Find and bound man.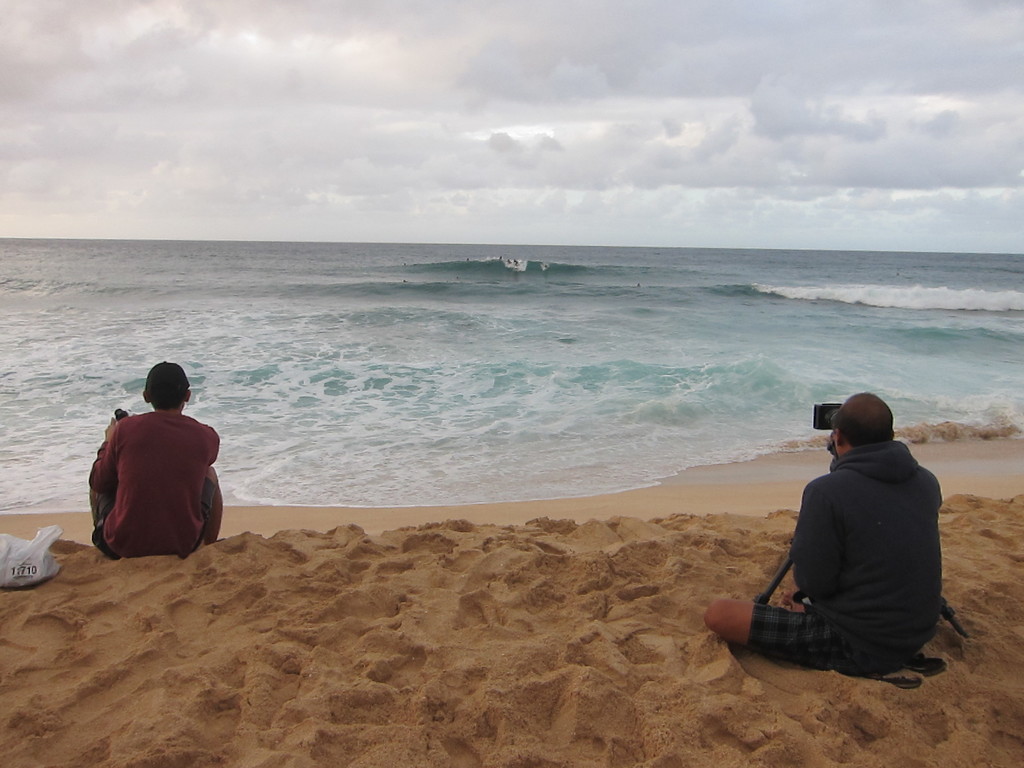
Bound: (90,362,221,563).
